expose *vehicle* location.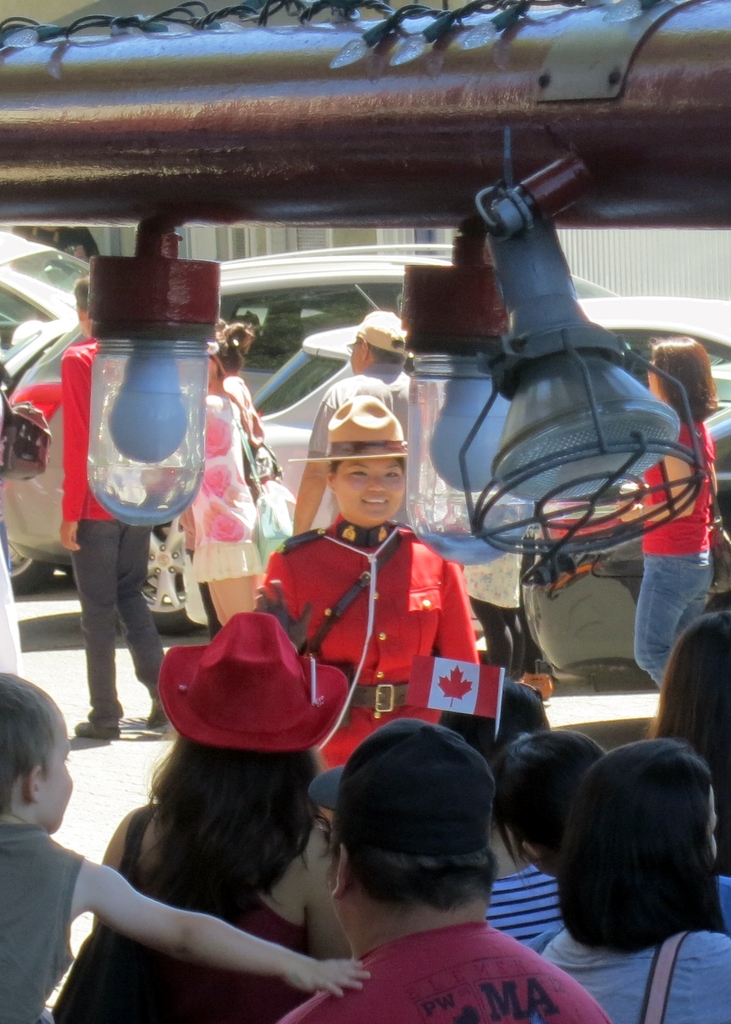
Exposed at 250, 295, 730, 662.
